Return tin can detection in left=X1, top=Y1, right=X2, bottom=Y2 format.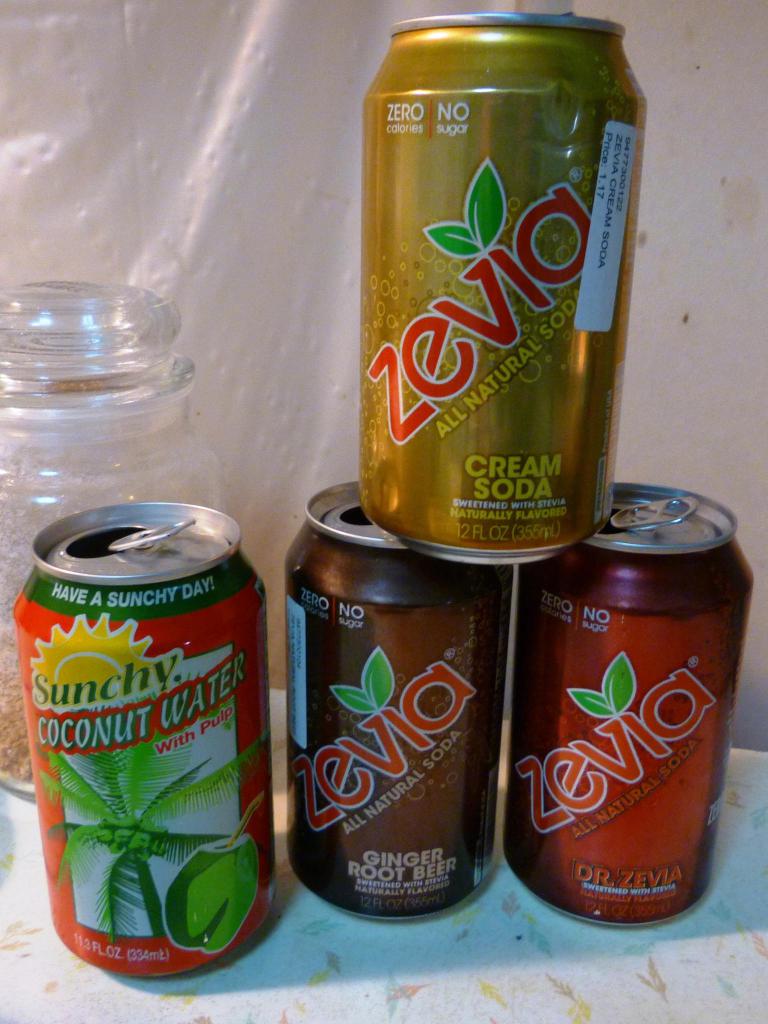
left=282, top=476, right=509, bottom=921.
